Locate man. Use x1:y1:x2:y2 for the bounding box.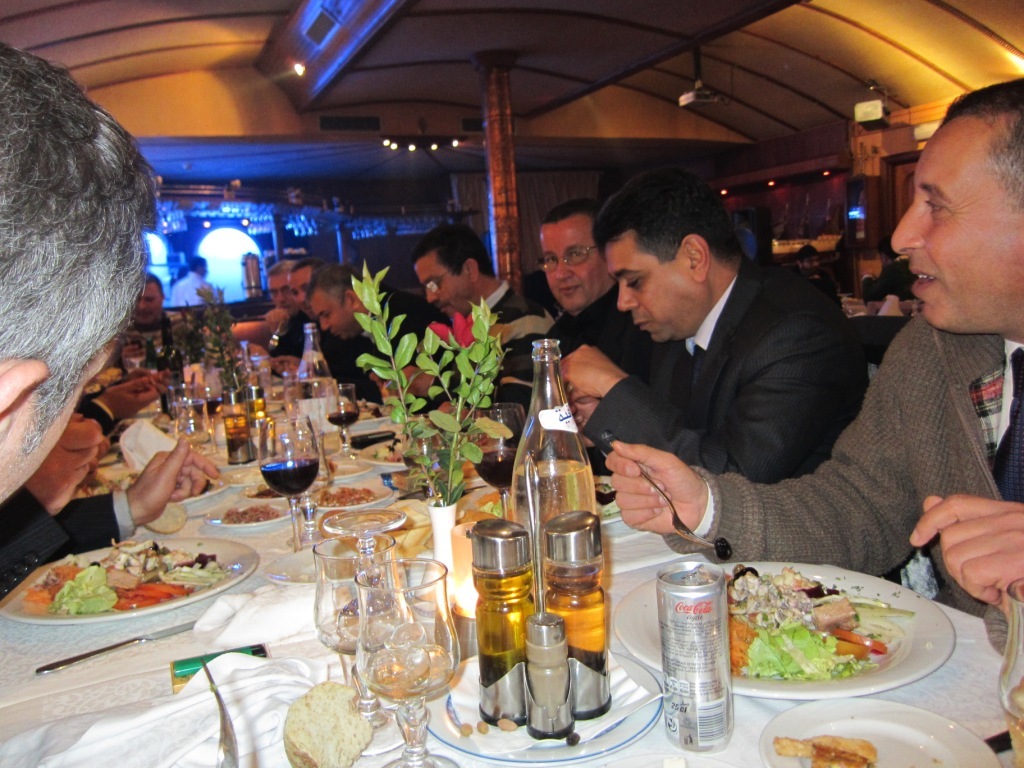
424:203:637:464.
